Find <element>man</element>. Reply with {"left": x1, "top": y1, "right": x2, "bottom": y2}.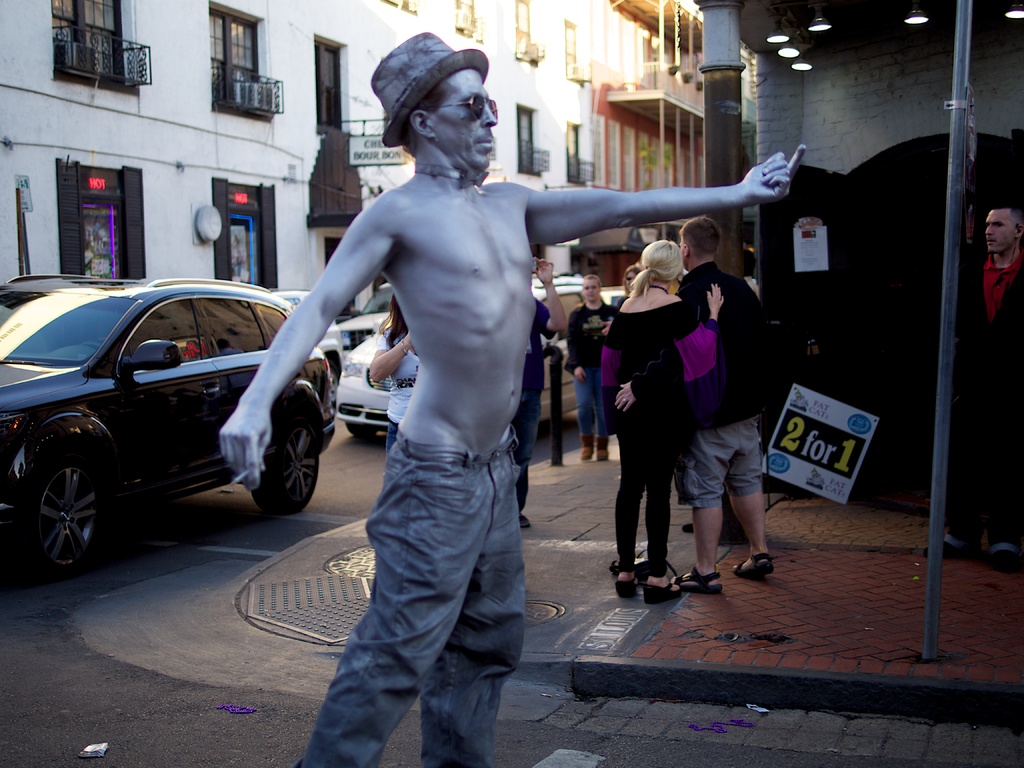
{"left": 618, "top": 214, "right": 760, "bottom": 588}.
